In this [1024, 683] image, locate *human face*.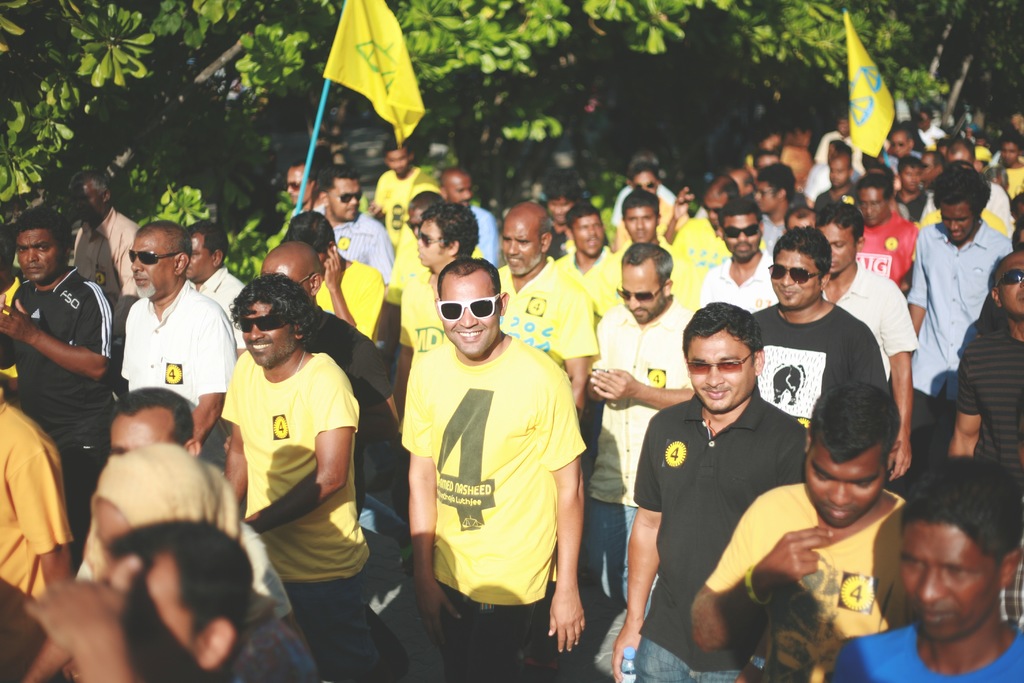
Bounding box: detection(623, 265, 666, 320).
